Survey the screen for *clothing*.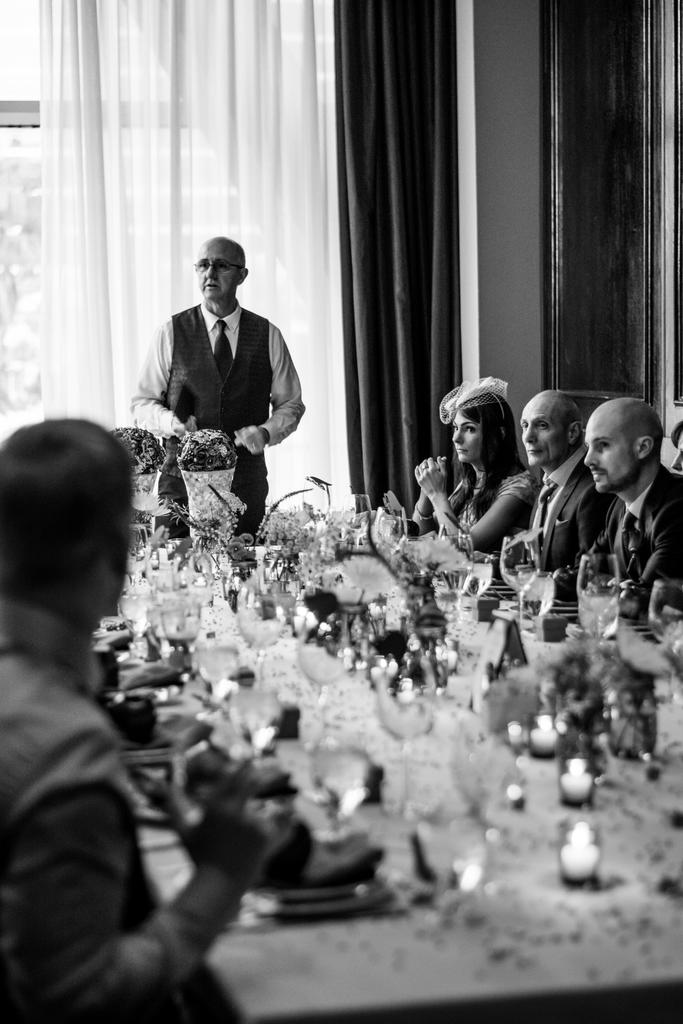
Survey found: 0/598/254/1023.
